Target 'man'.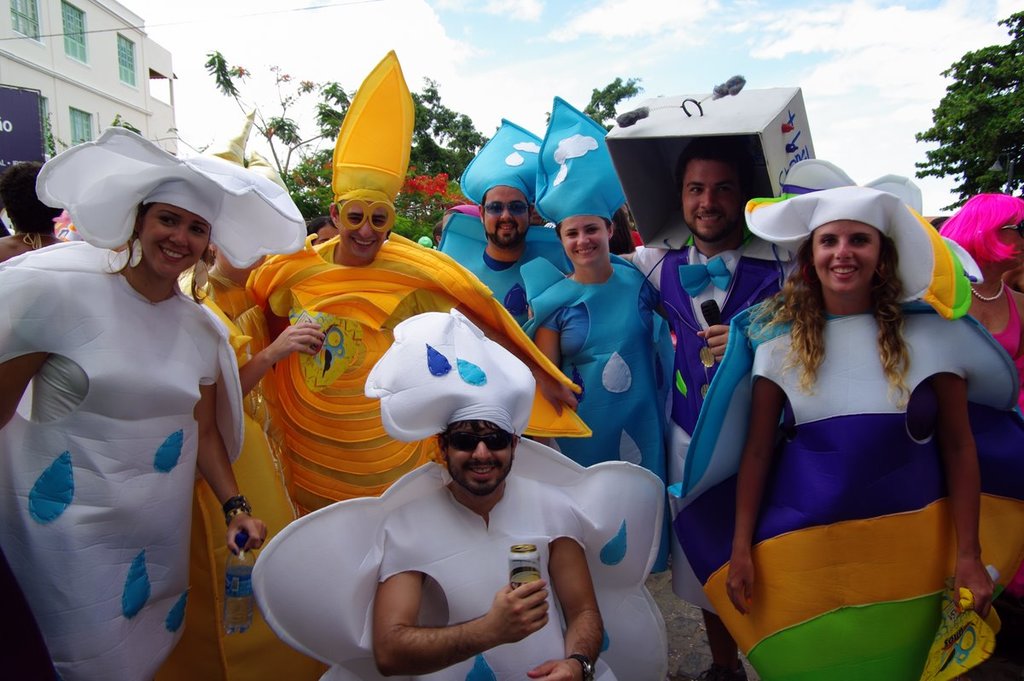
Target region: x1=235 y1=45 x2=590 y2=507.
